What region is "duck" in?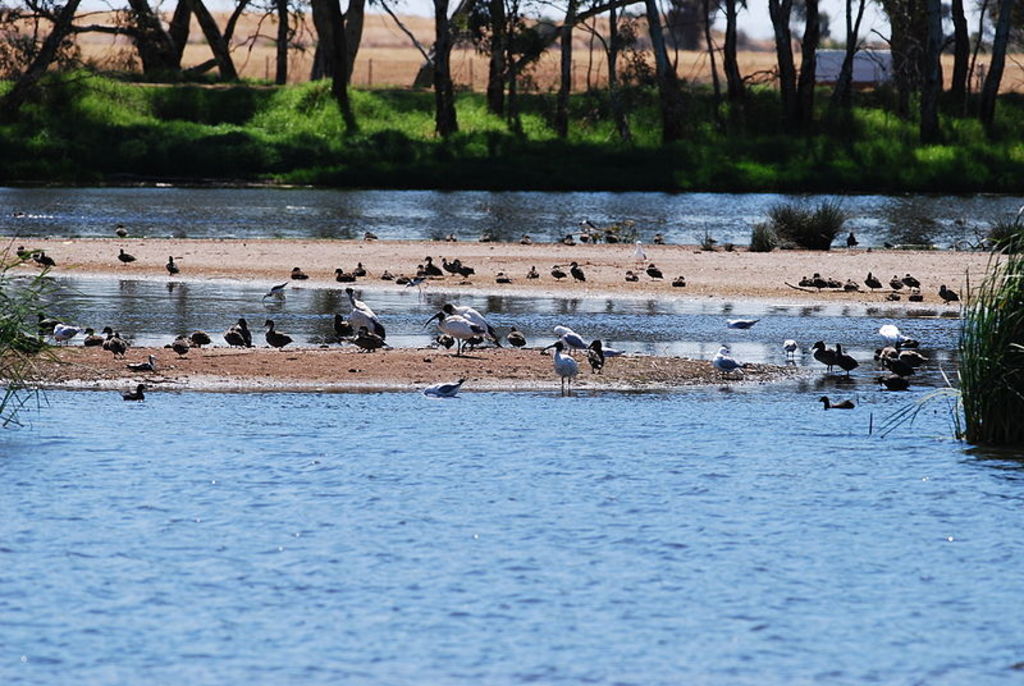
x1=421, y1=257, x2=451, y2=282.
